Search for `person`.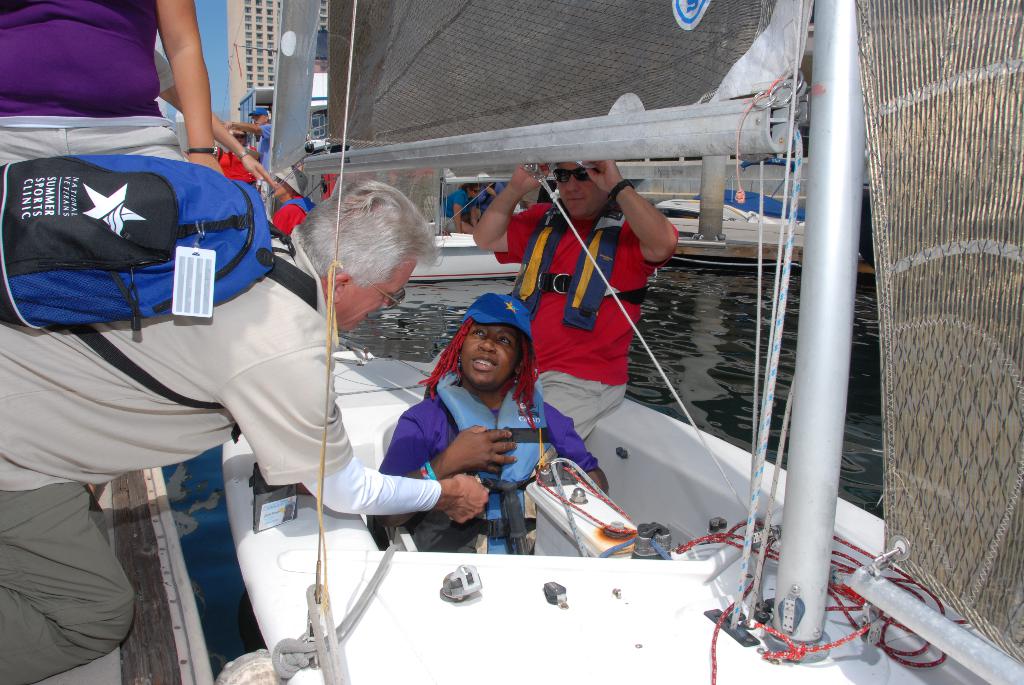
Found at 0/174/491/684.
